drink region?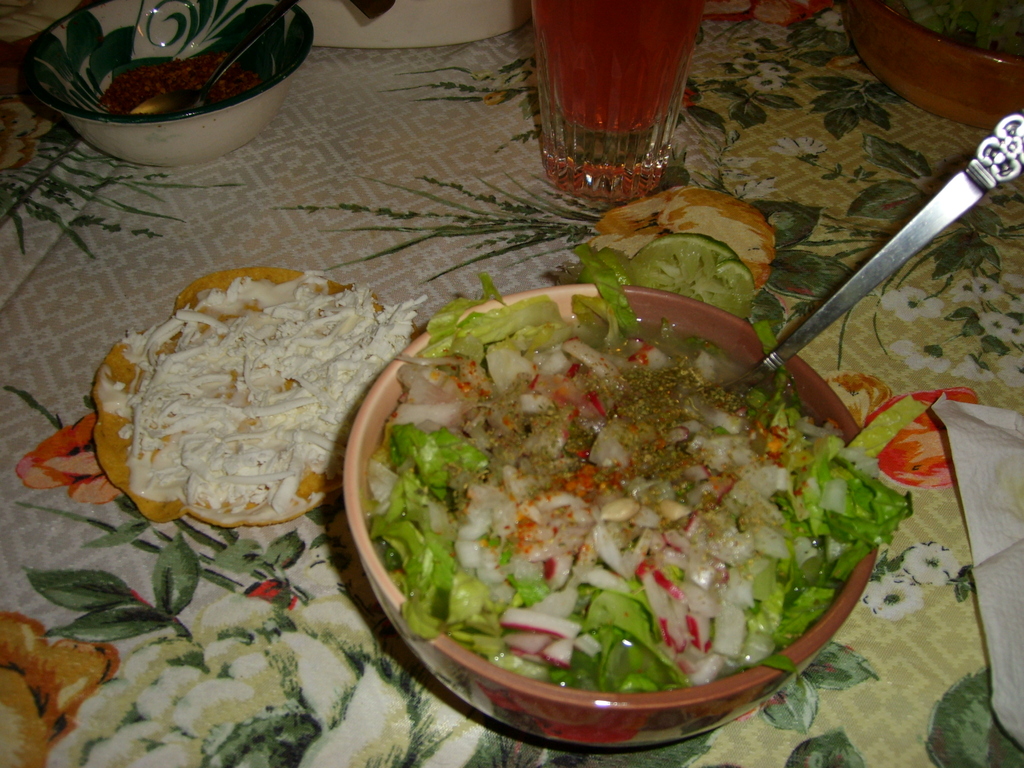
(x1=533, y1=0, x2=707, y2=134)
